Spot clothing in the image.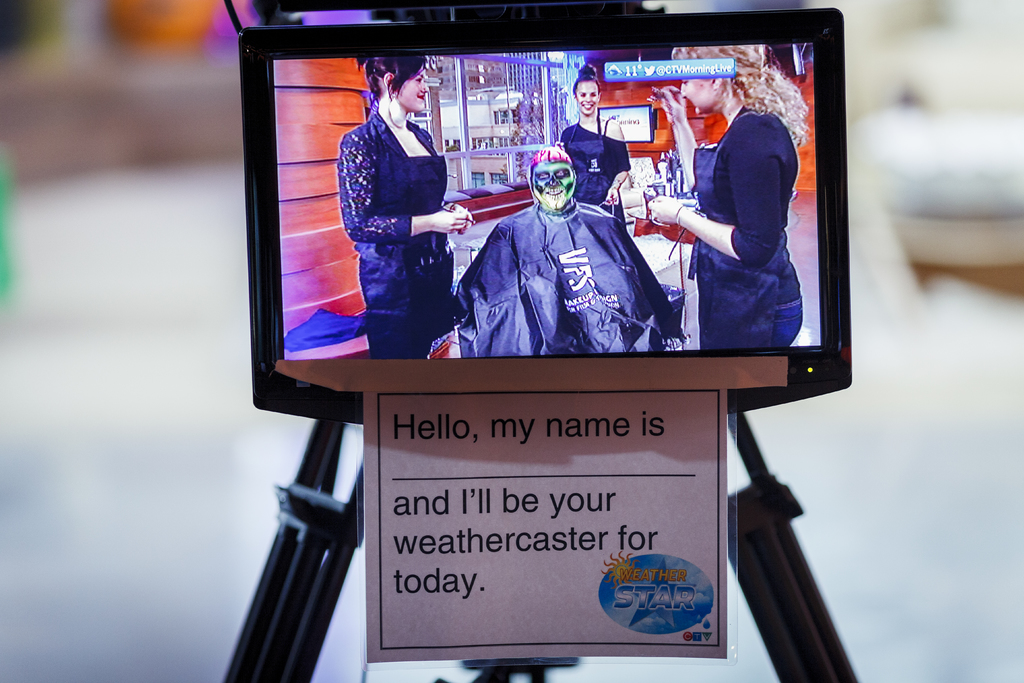
clothing found at pyautogui.locateOnScreen(689, 104, 806, 340).
